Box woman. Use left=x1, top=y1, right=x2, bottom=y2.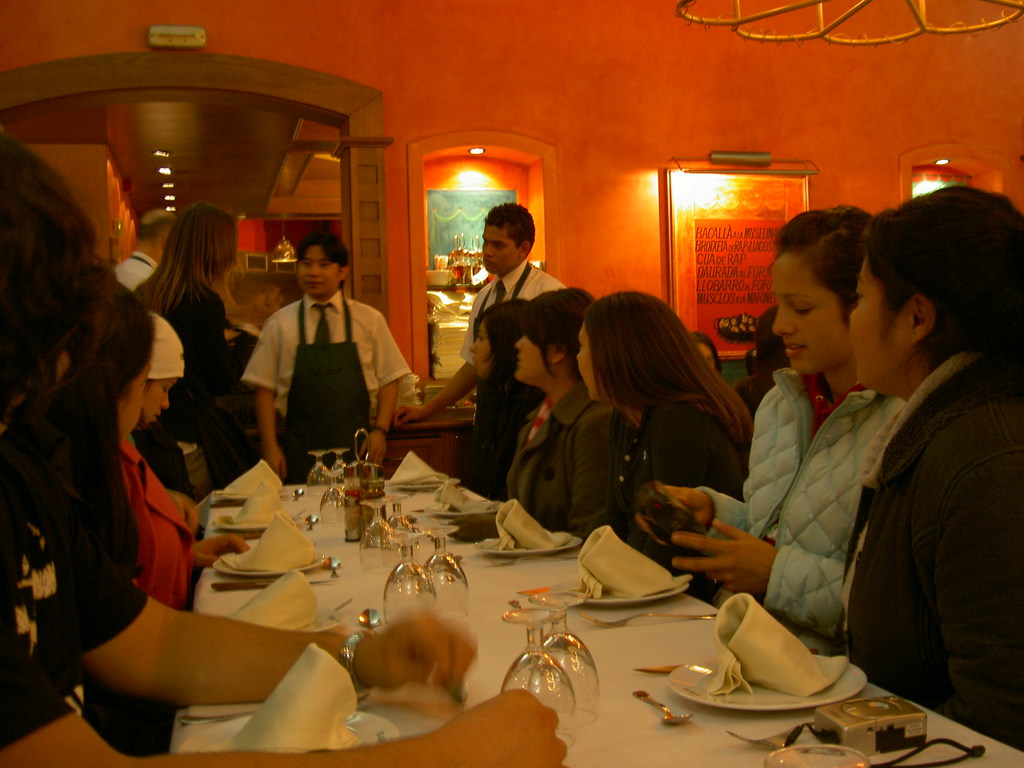
left=484, top=287, right=622, bottom=554.
